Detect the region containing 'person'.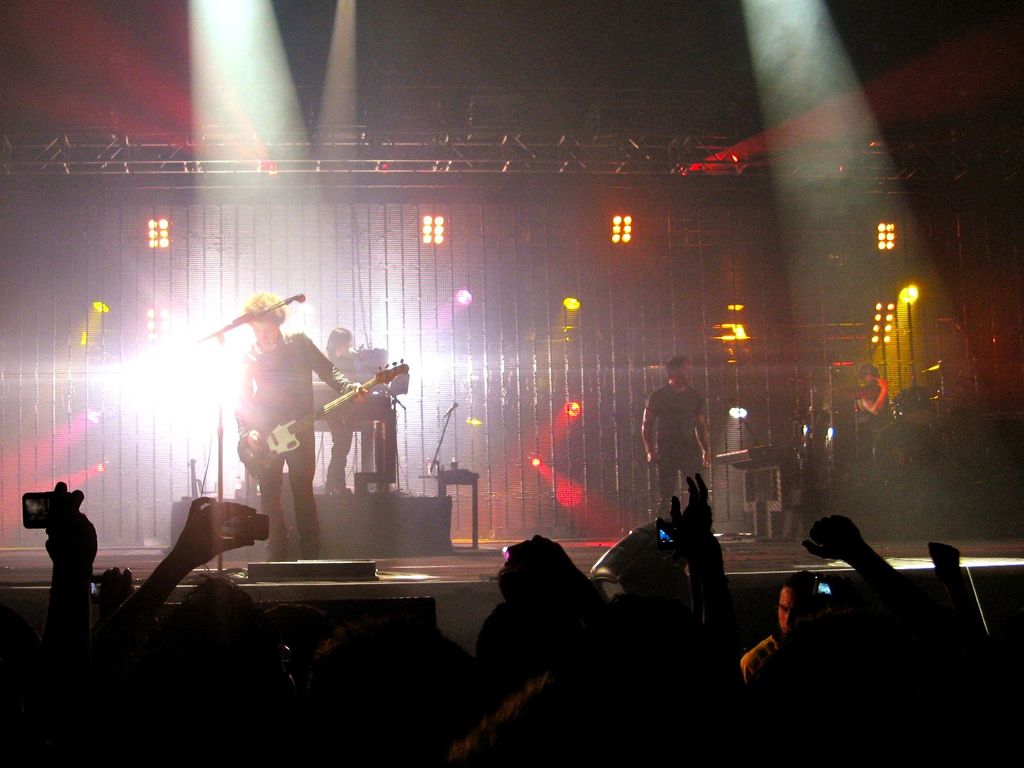
854,363,891,438.
